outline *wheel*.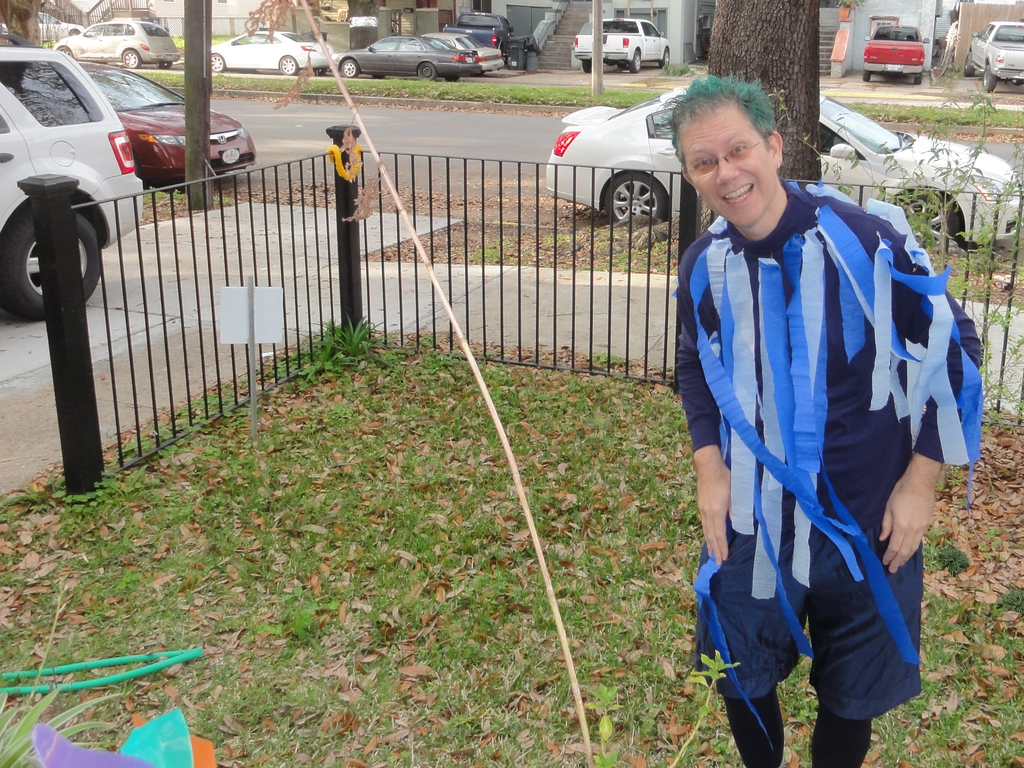
Outline: BBox(121, 44, 143, 67).
